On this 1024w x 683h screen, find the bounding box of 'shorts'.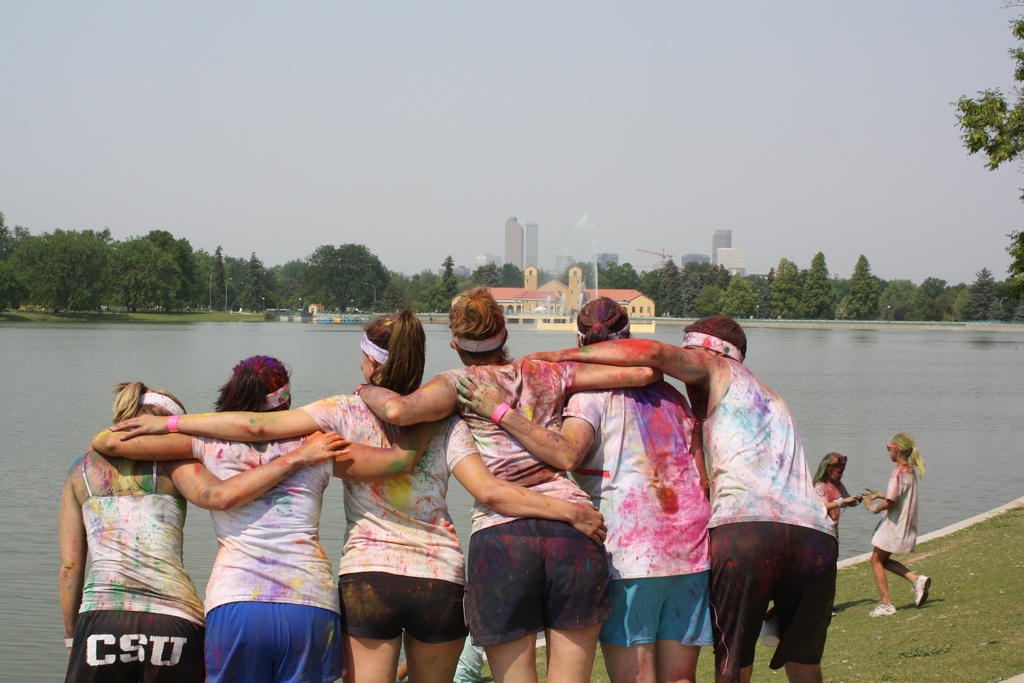
Bounding box: l=70, t=614, r=199, b=682.
